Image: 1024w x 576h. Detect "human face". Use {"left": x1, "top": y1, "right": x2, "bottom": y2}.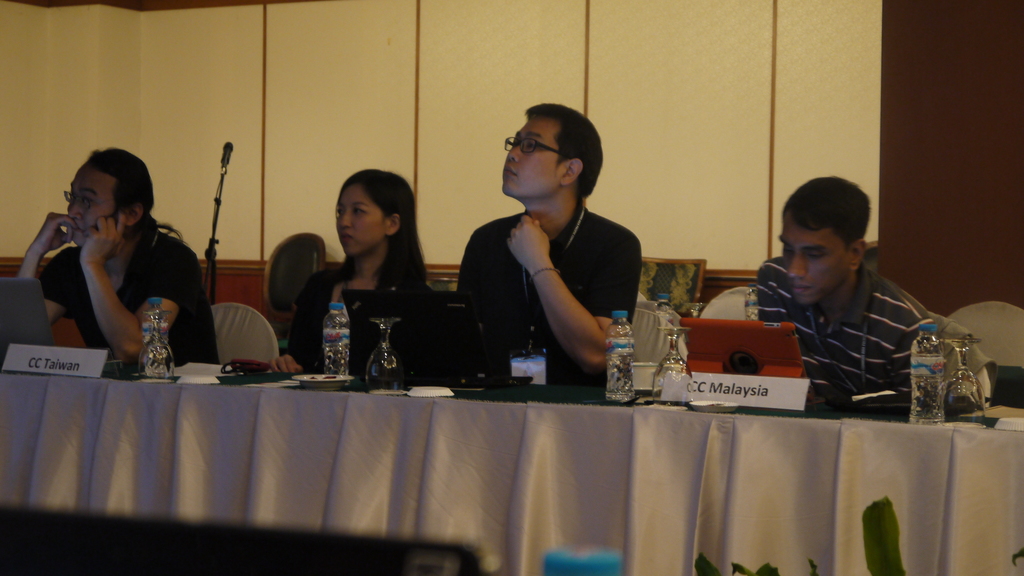
{"left": 780, "top": 208, "right": 851, "bottom": 304}.
